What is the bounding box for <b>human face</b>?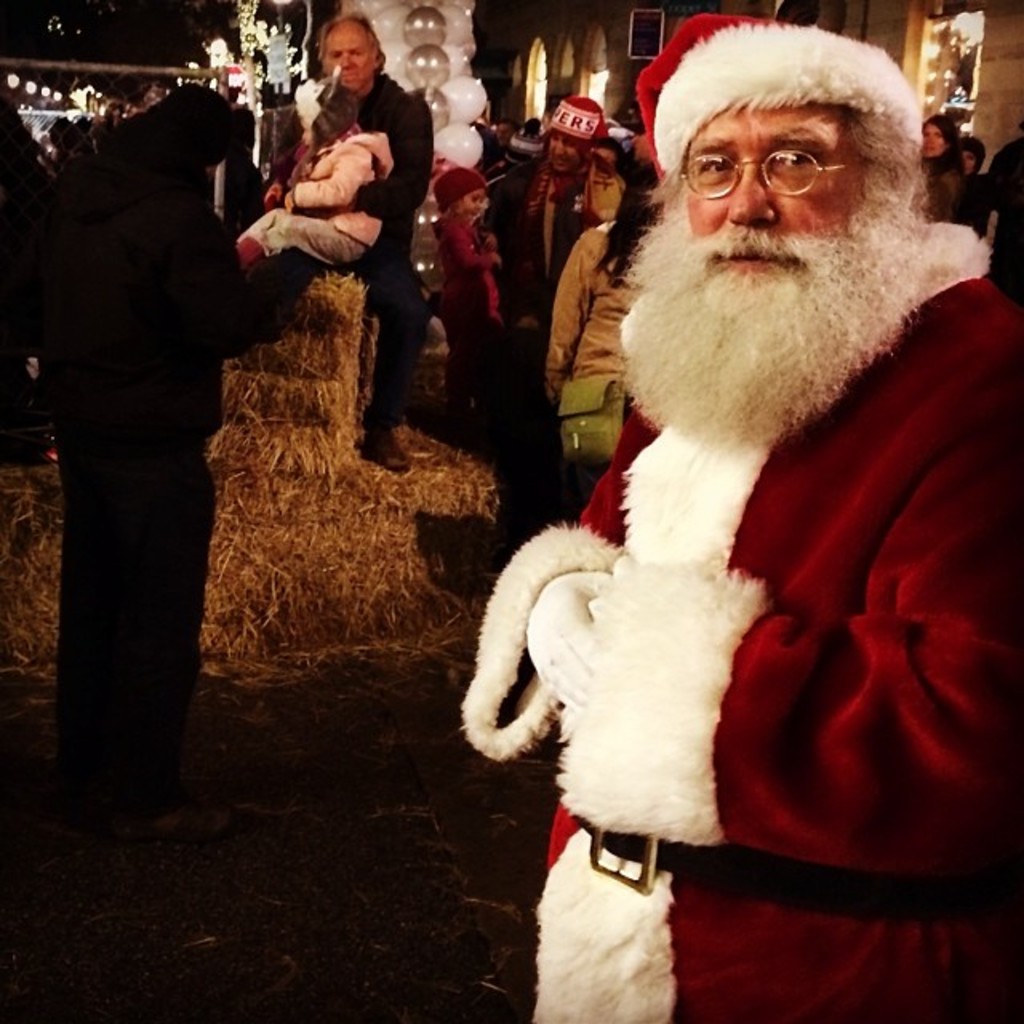
(x1=459, y1=192, x2=480, y2=221).
